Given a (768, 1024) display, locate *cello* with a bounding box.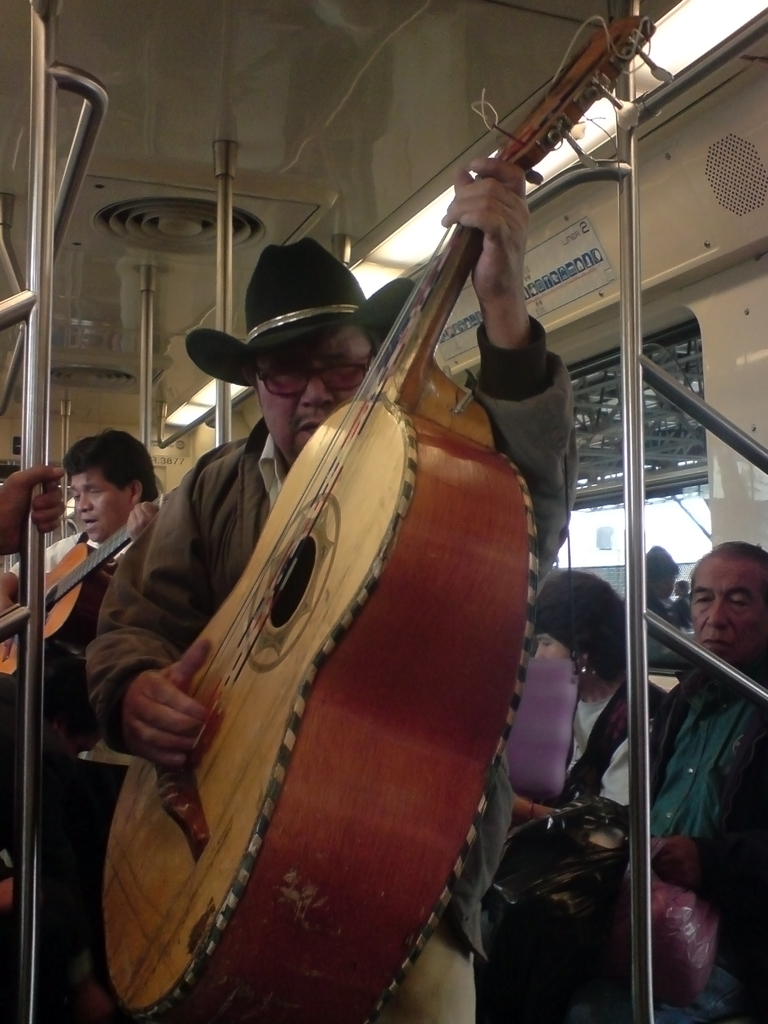
Located: box(80, 6, 671, 1017).
